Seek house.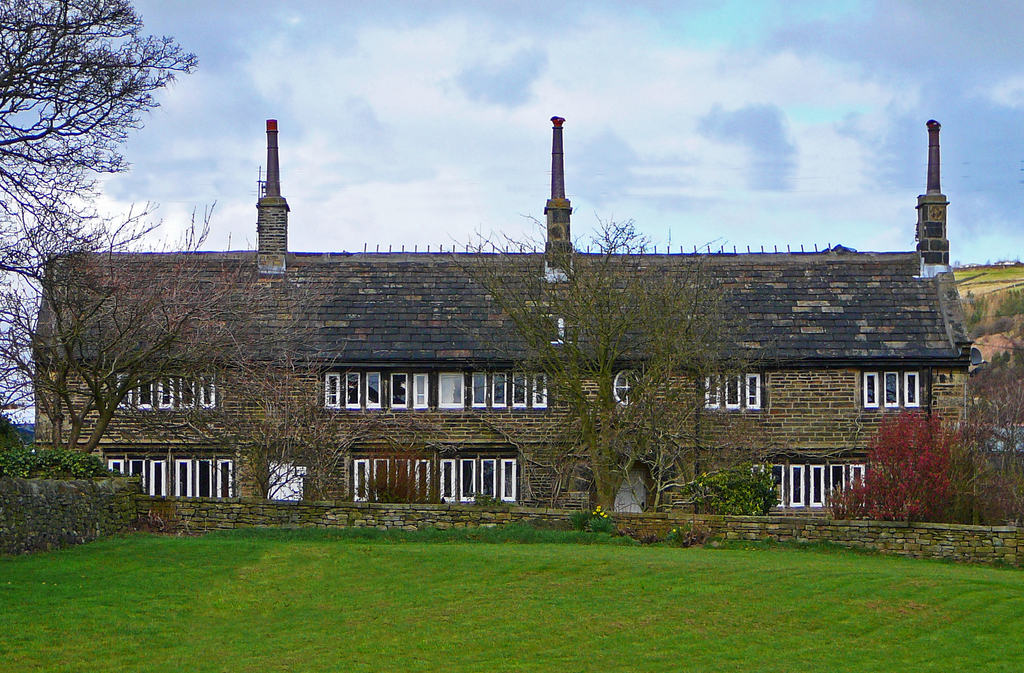
left=99, top=86, right=943, bottom=551.
